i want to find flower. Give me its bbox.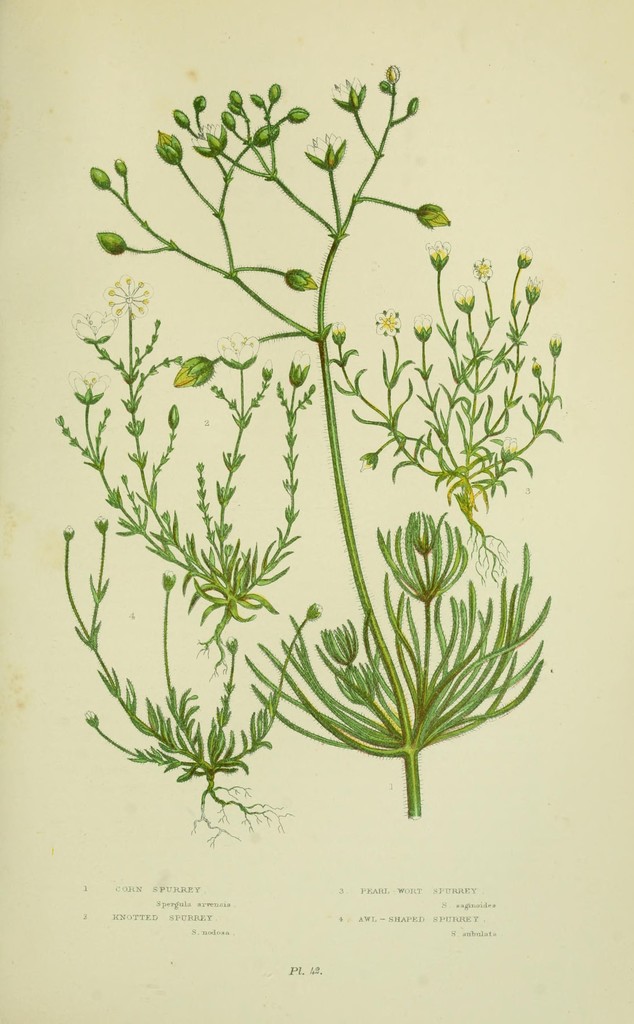
[left=425, top=239, right=448, bottom=261].
